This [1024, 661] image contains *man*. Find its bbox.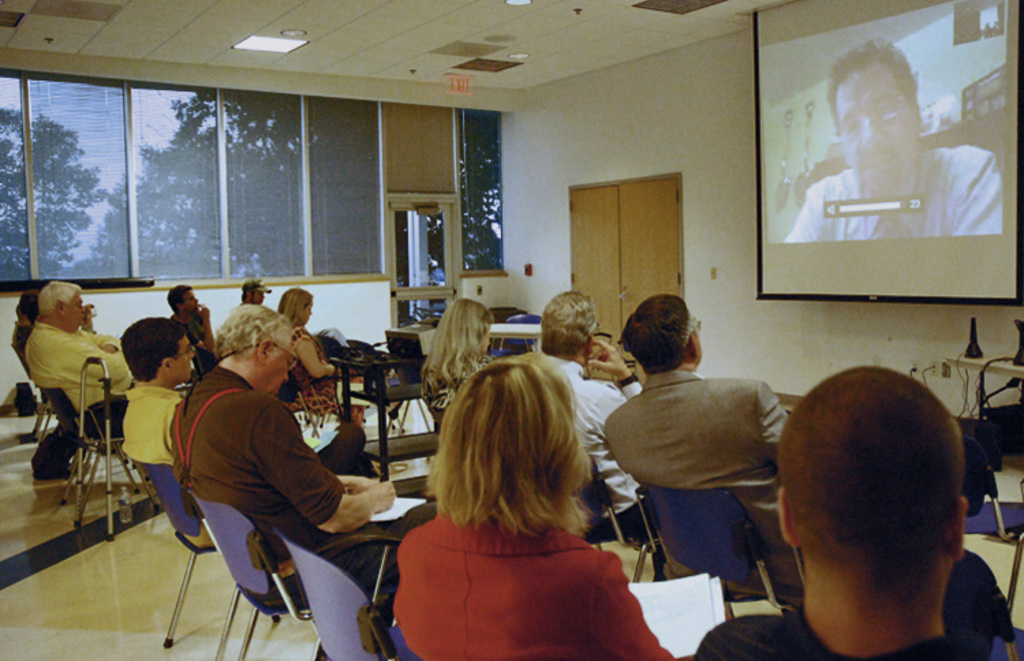
Rect(695, 365, 994, 660).
